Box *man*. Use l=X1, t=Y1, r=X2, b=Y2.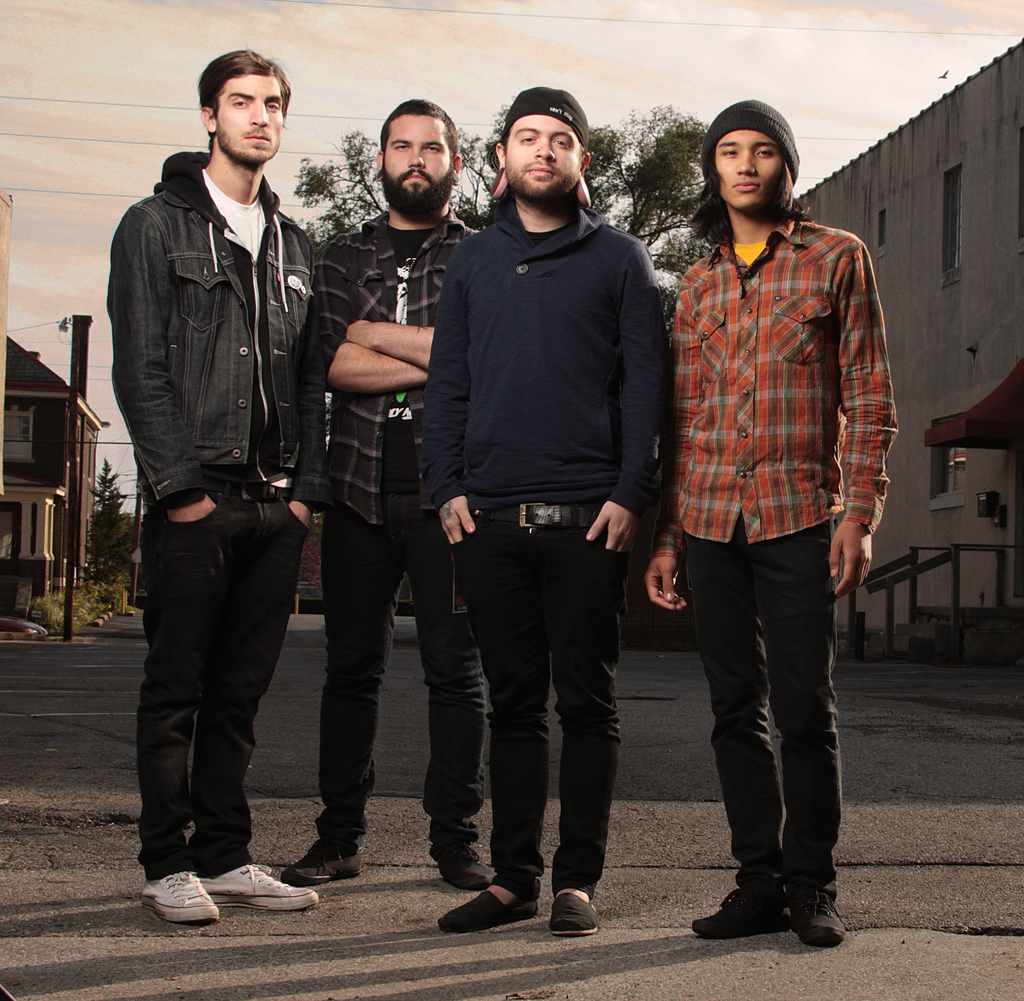
l=410, t=91, r=667, b=941.
